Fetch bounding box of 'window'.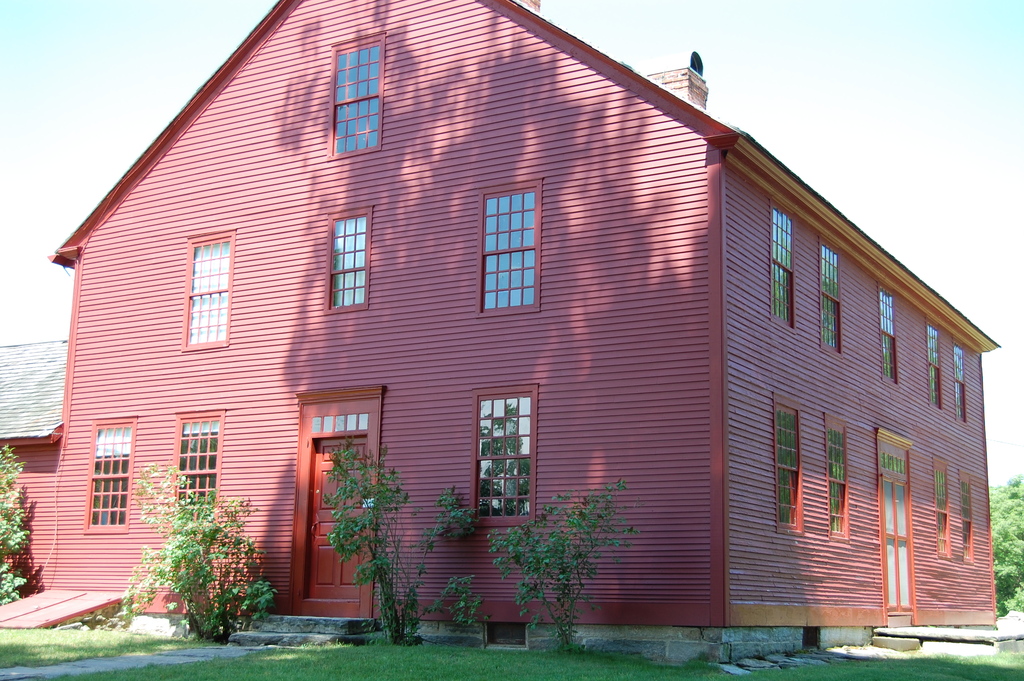
Bbox: bbox=(175, 242, 222, 354).
